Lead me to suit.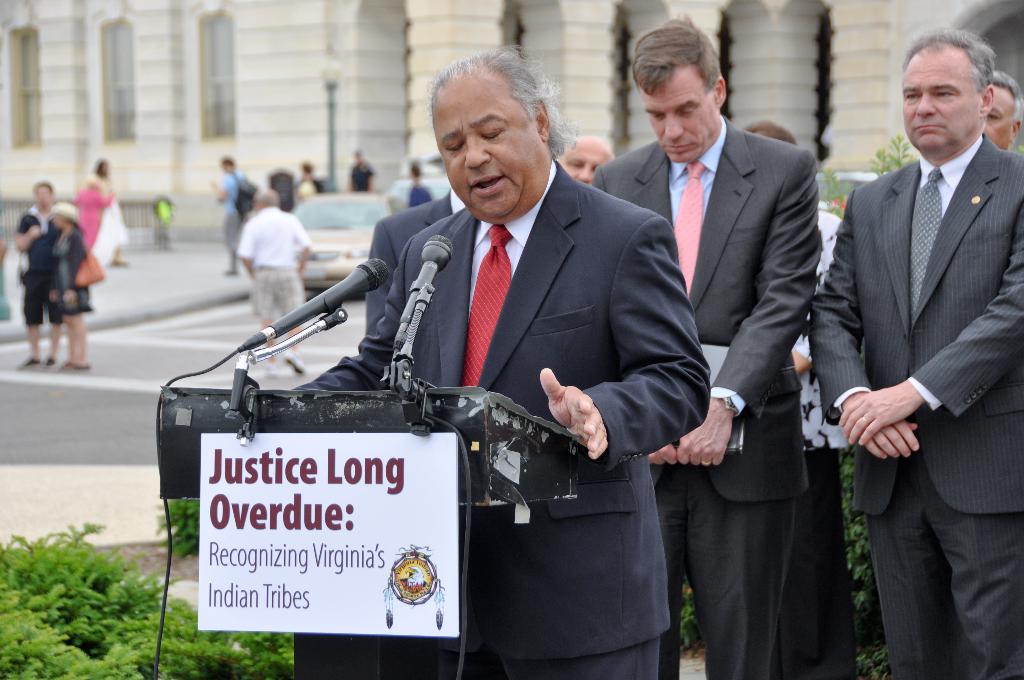
Lead to detection(288, 193, 477, 395).
